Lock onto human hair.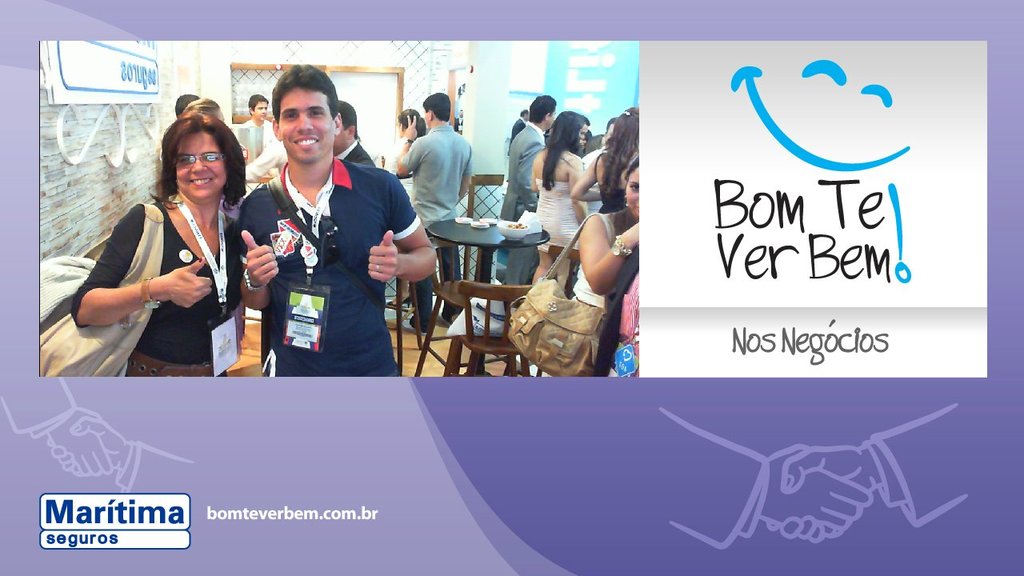
Locked: (623, 154, 642, 185).
